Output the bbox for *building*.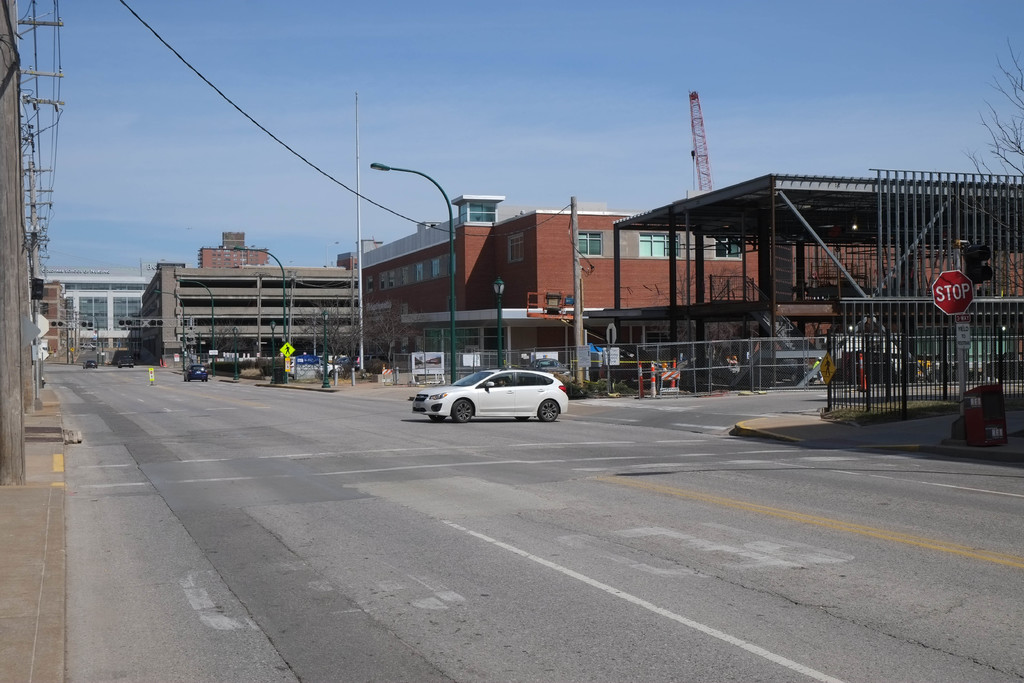
x1=141, y1=230, x2=368, y2=363.
